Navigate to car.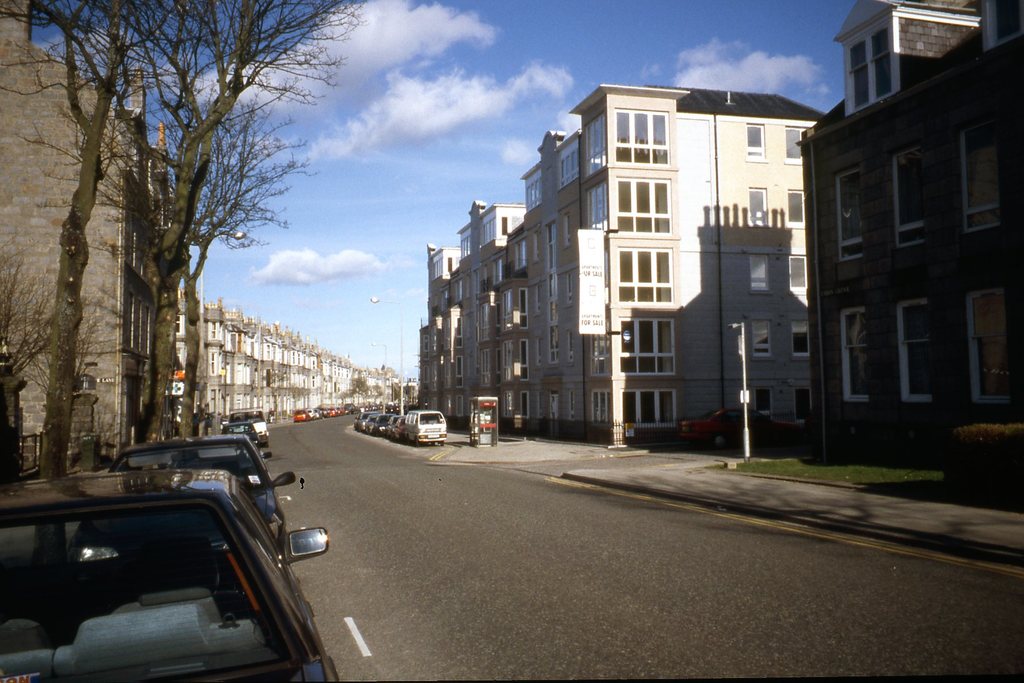
Navigation target: x1=372, y1=413, x2=396, y2=434.
